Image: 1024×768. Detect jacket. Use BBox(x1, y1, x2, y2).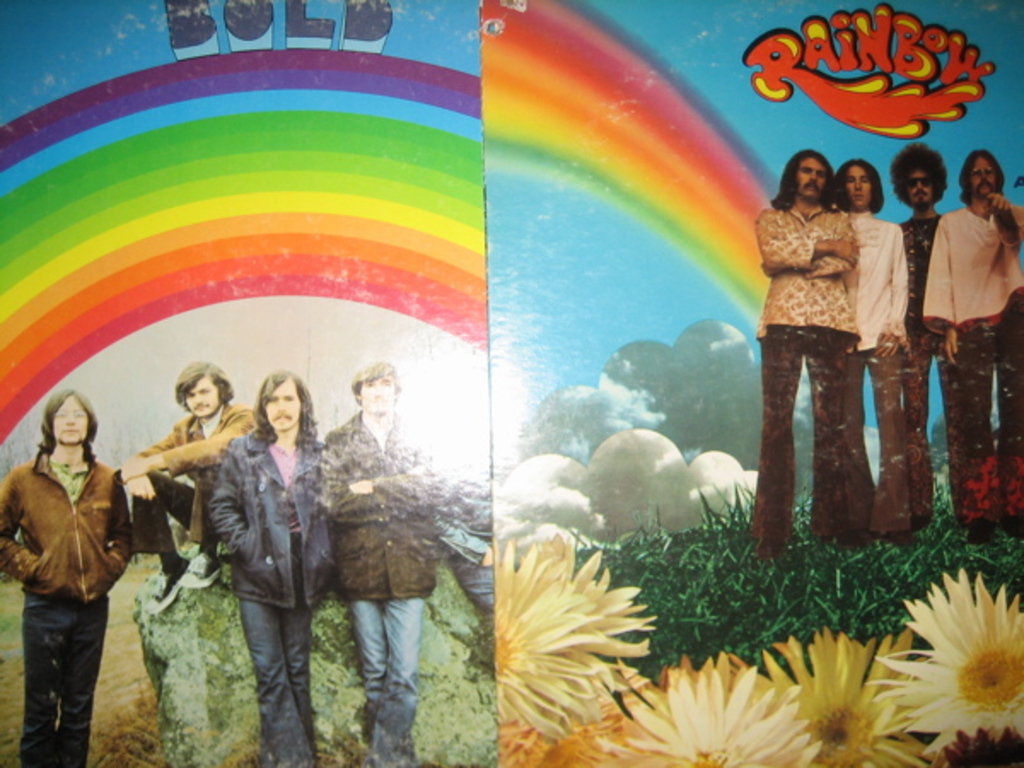
BBox(329, 404, 452, 609).
